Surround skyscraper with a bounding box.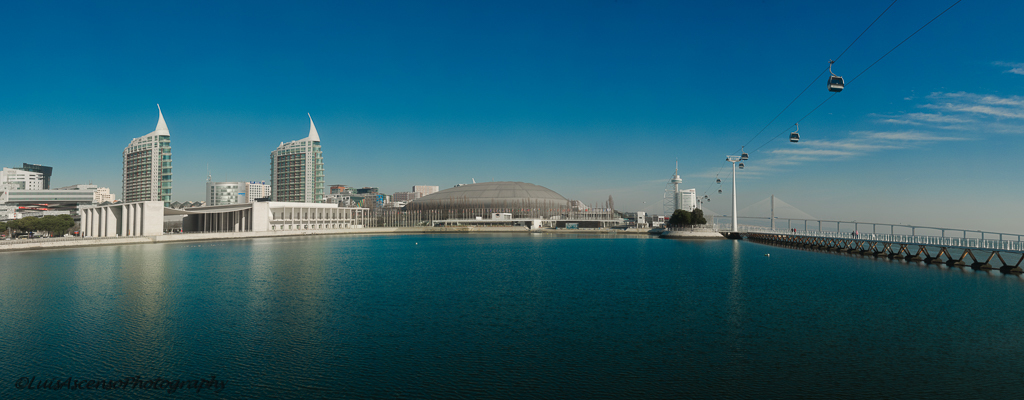
rect(120, 98, 170, 213).
